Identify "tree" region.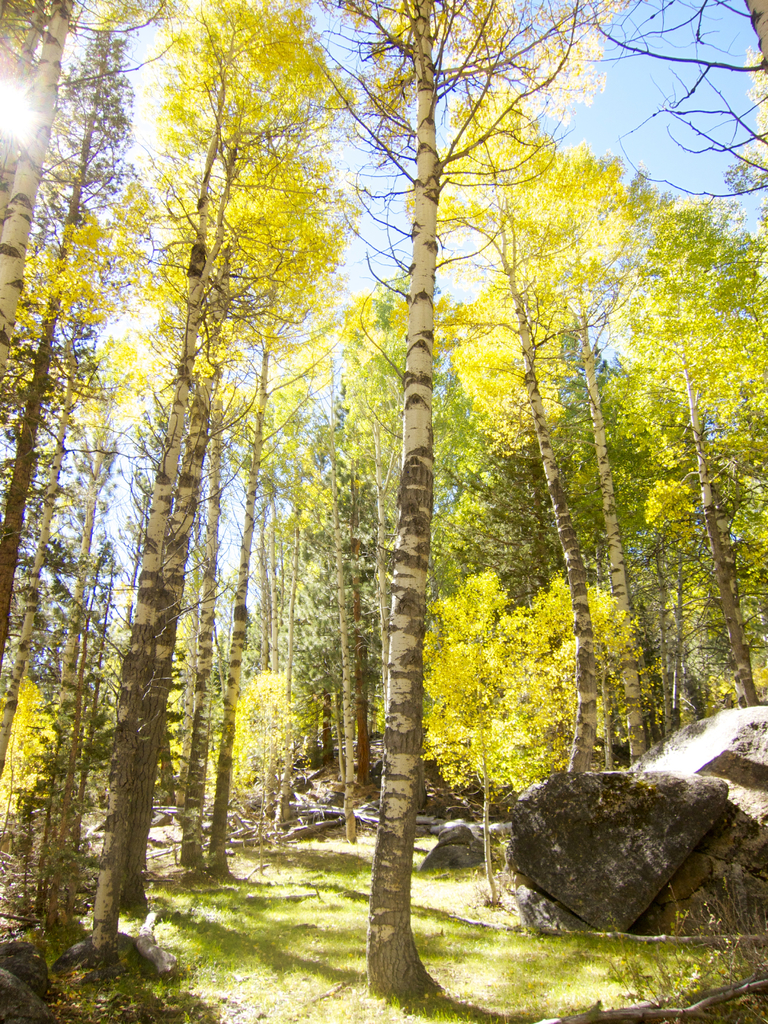
Region: rect(0, 0, 164, 783).
